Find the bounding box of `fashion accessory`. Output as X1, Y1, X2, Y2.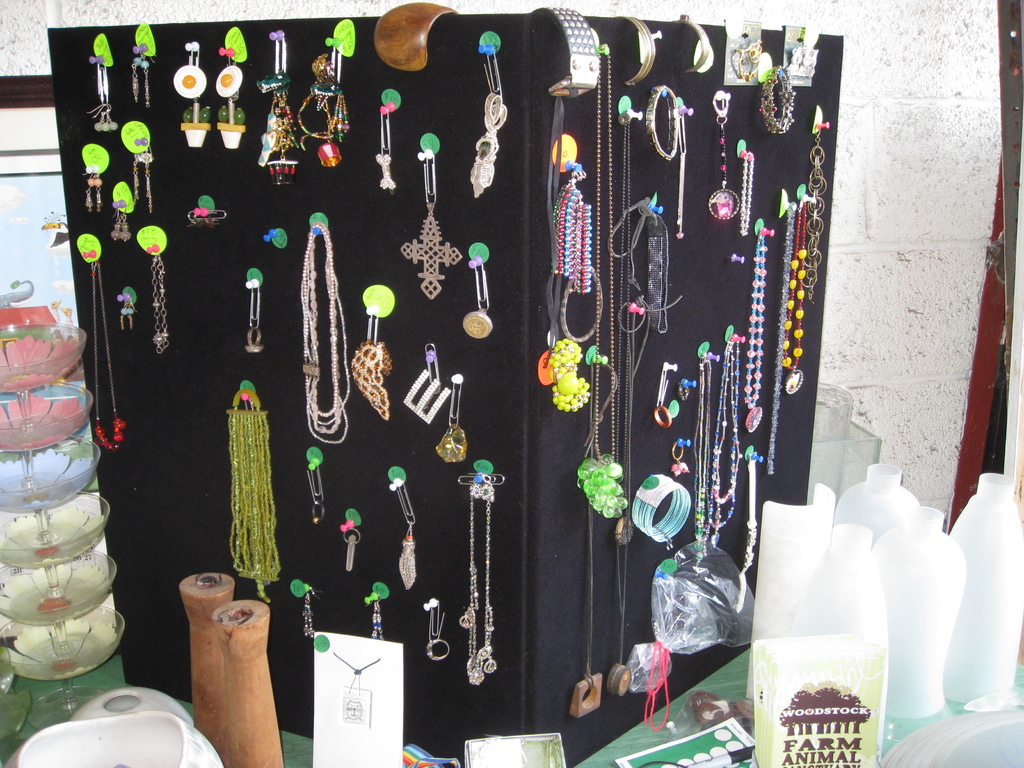
299, 225, 351, 439.
